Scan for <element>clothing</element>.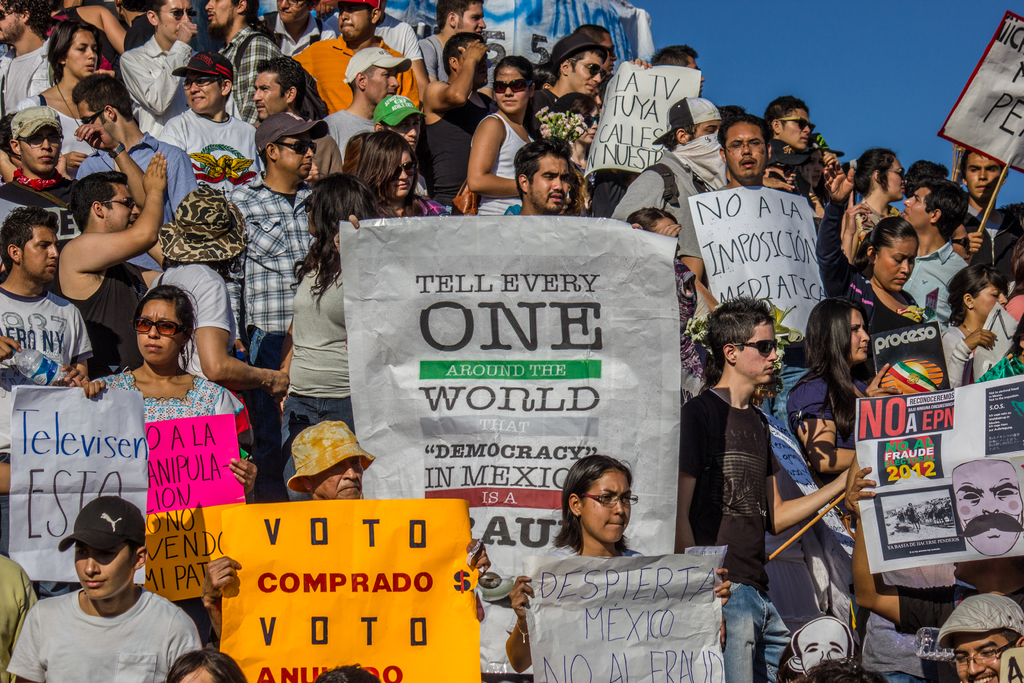
Scan result: <bbox>145, 258, 240, 395</bbox>.
